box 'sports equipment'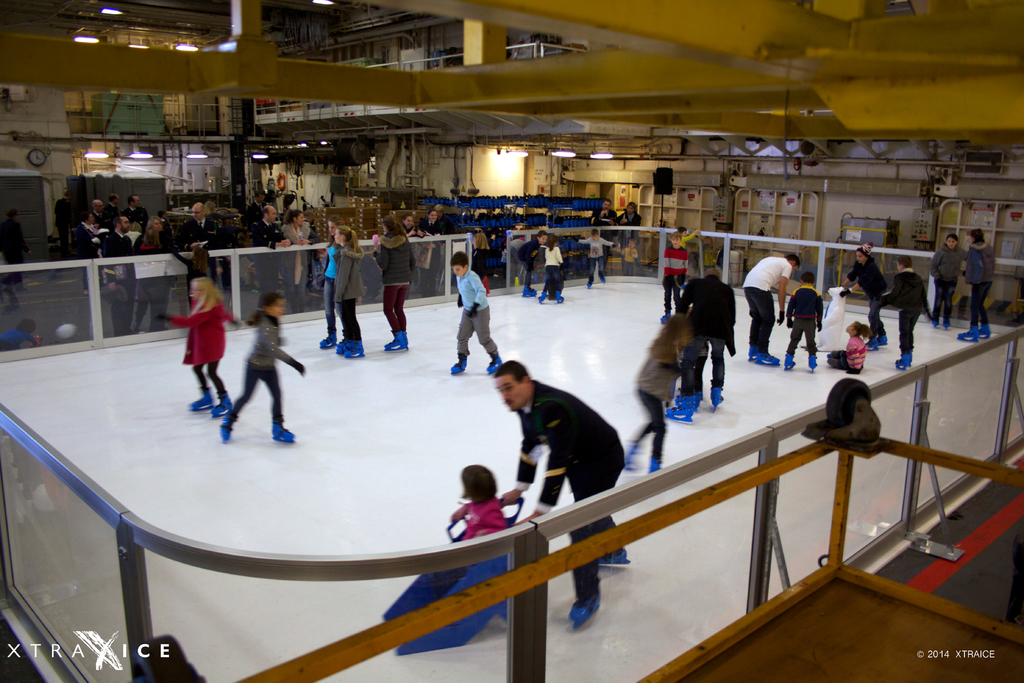
(266,422,293,448)
